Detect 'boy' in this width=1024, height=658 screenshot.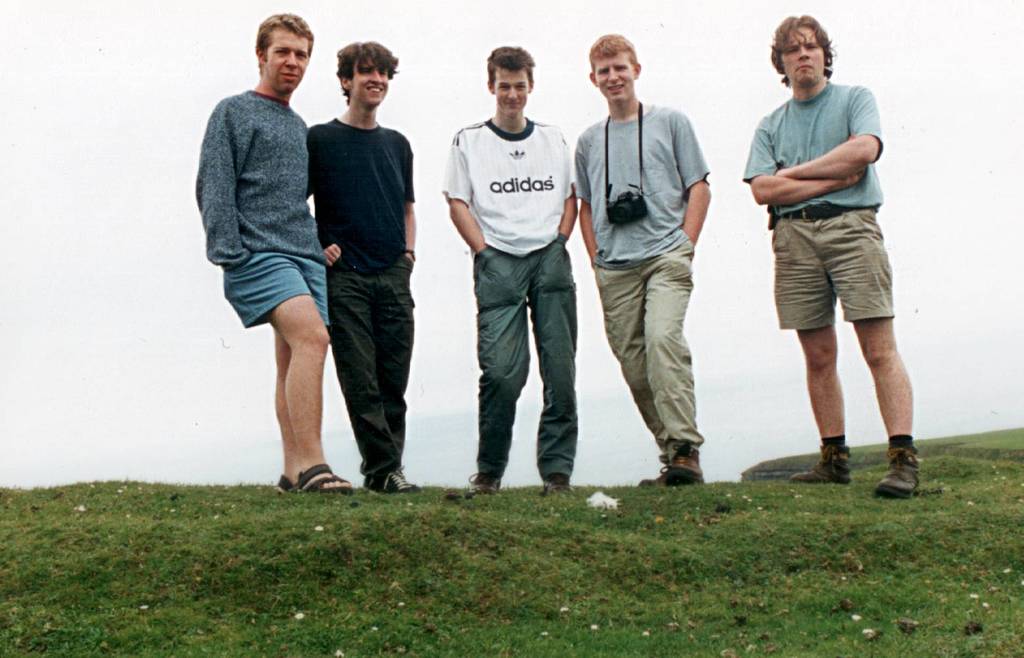
Detection: locate(308, 41, 417, 494).
